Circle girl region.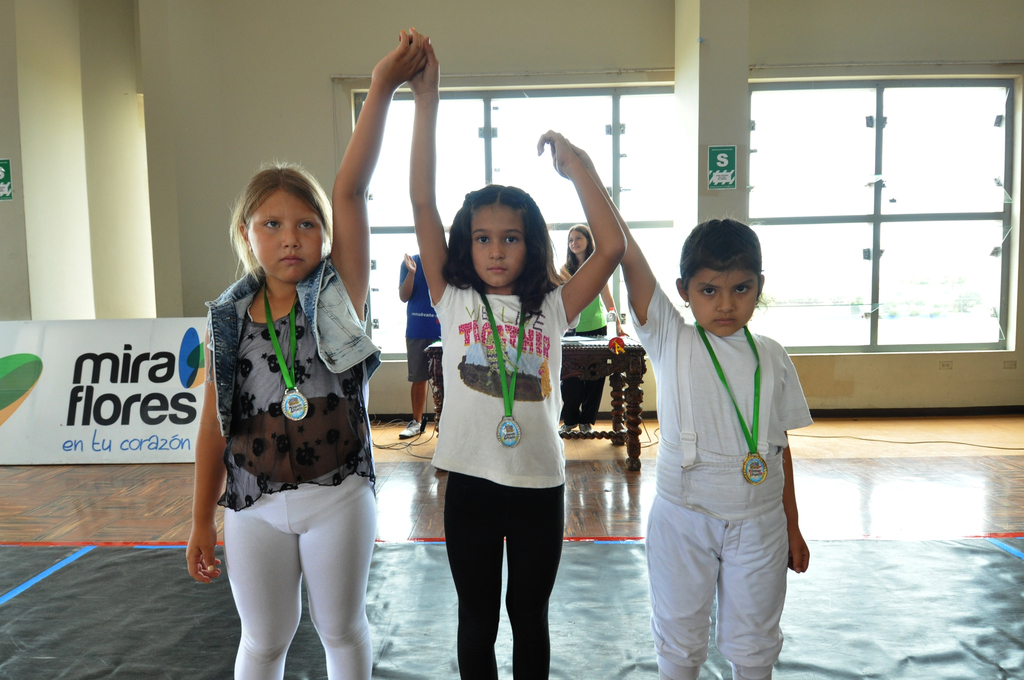
Region: <region>563, 223, 609, 436</region>.
